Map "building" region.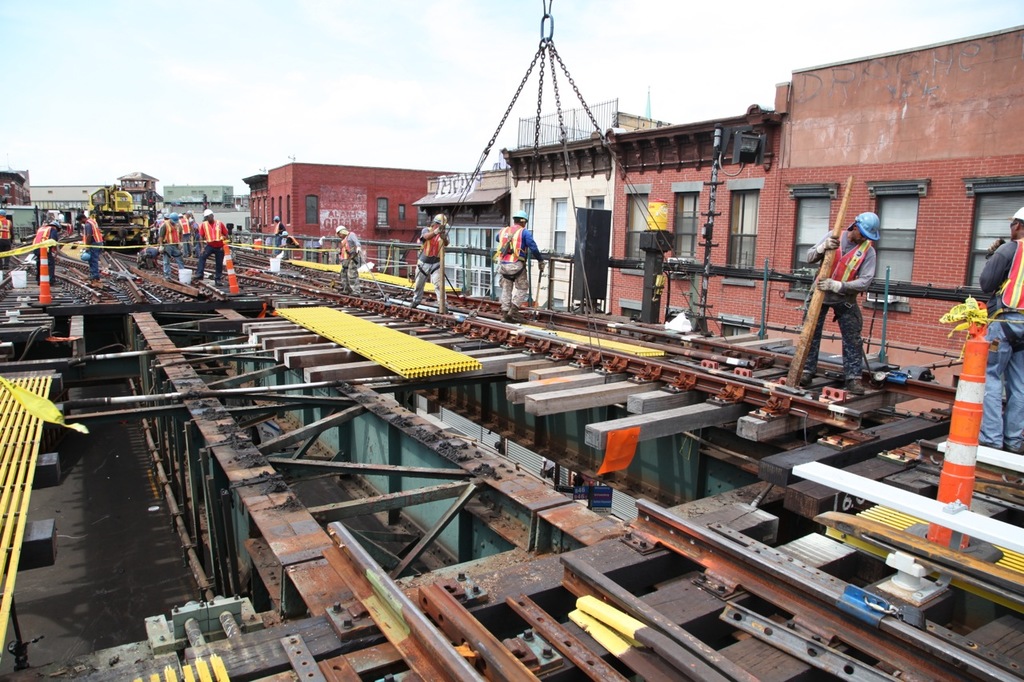
Mapped to Rect(408, 166, 513, 308).
